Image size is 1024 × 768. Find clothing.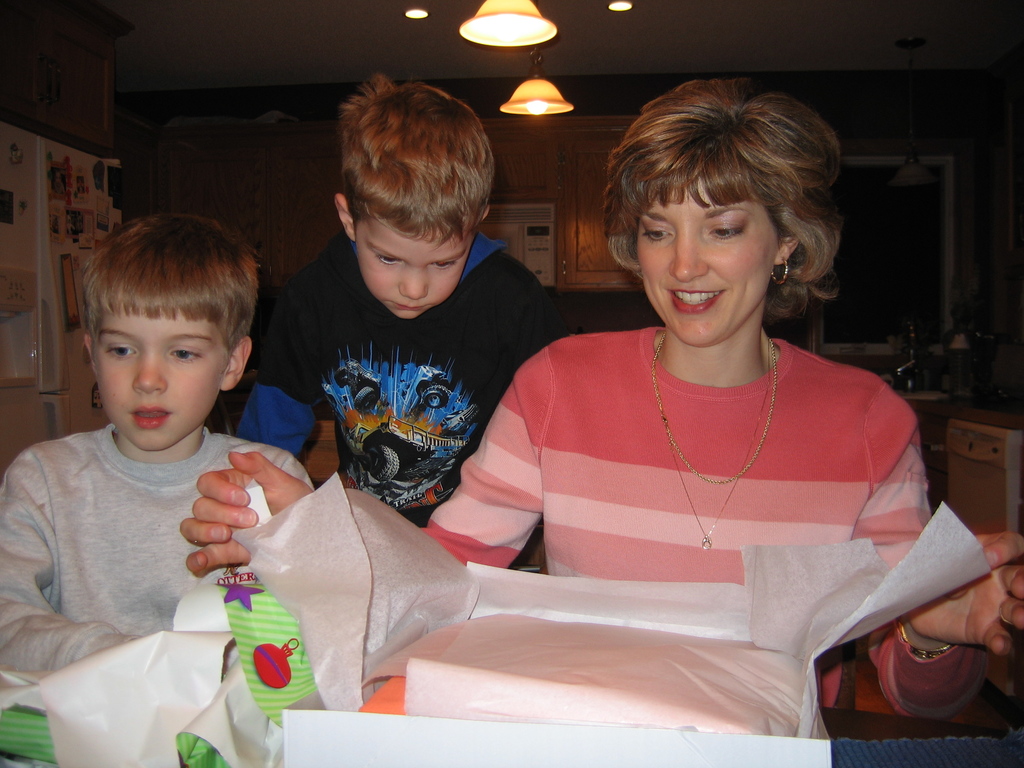
[7, 340, 307, 705].
